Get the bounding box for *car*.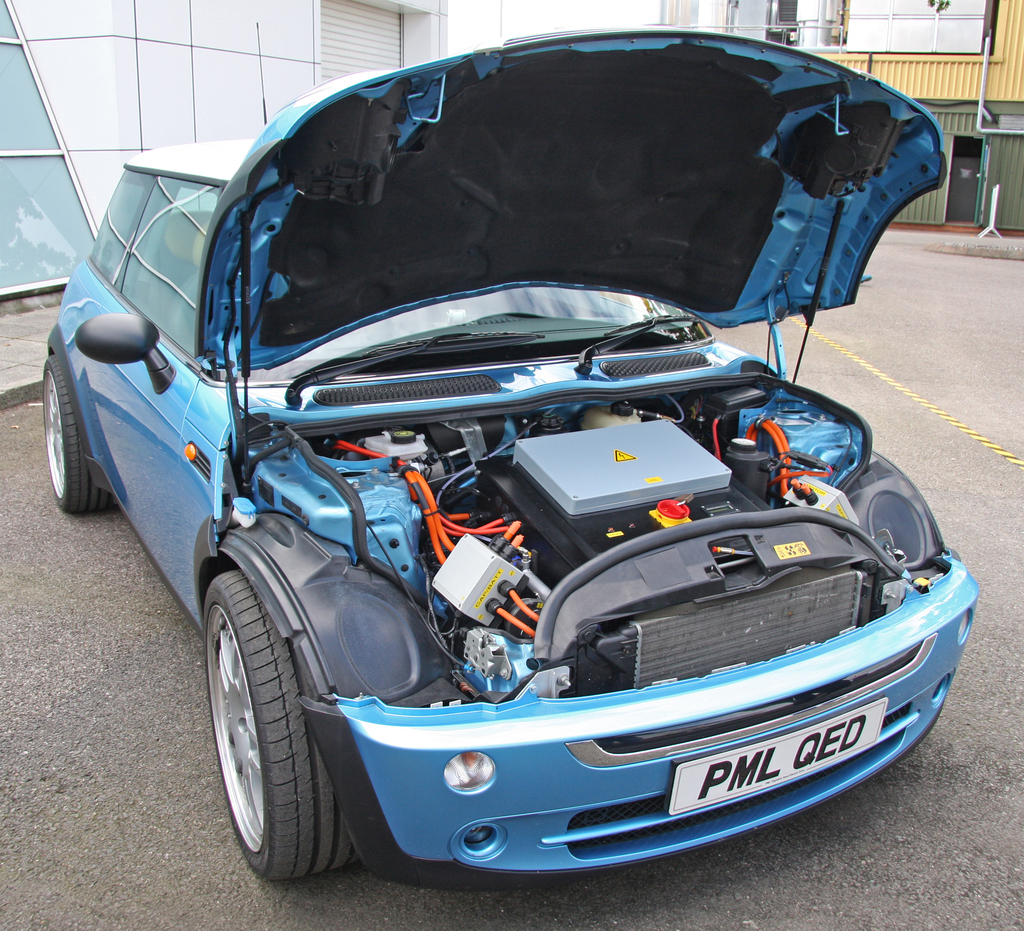
<region>36, 15, 987, 902</region>.
